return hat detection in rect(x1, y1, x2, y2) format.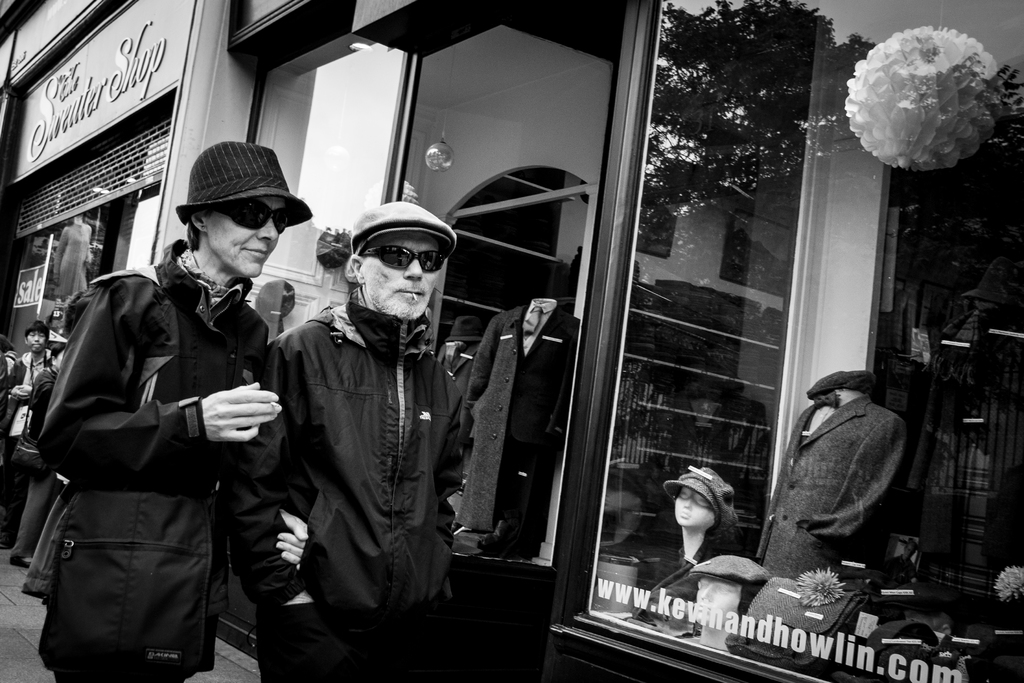
rect(663, 466, 737, 528).
